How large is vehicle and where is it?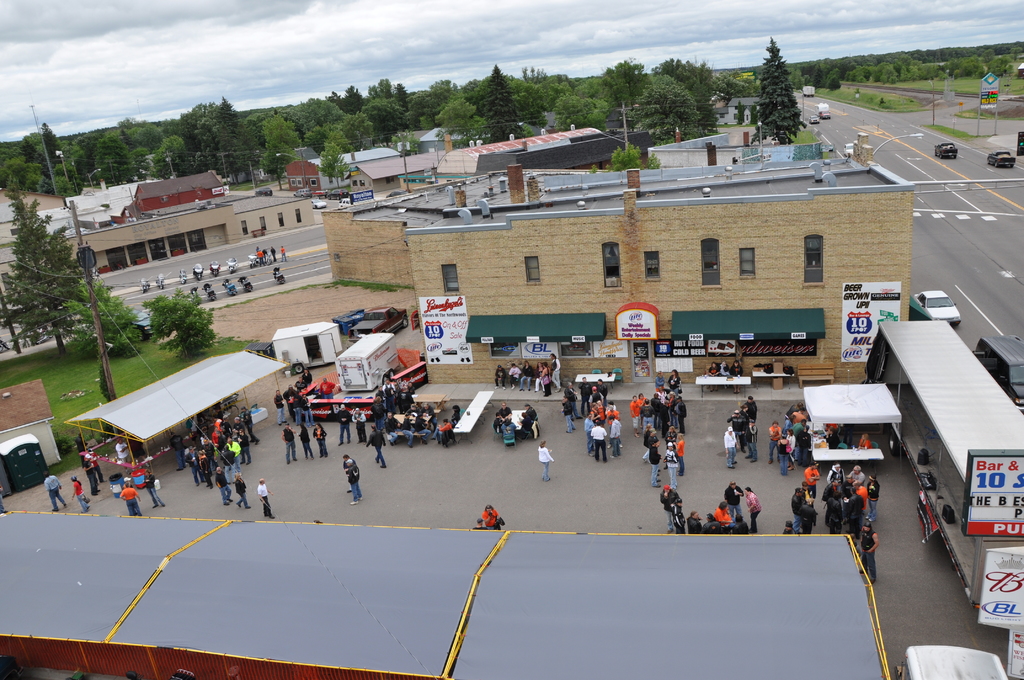
Bounding box: pyautogui.locateOnScreen(801, 88, 816, 97).
